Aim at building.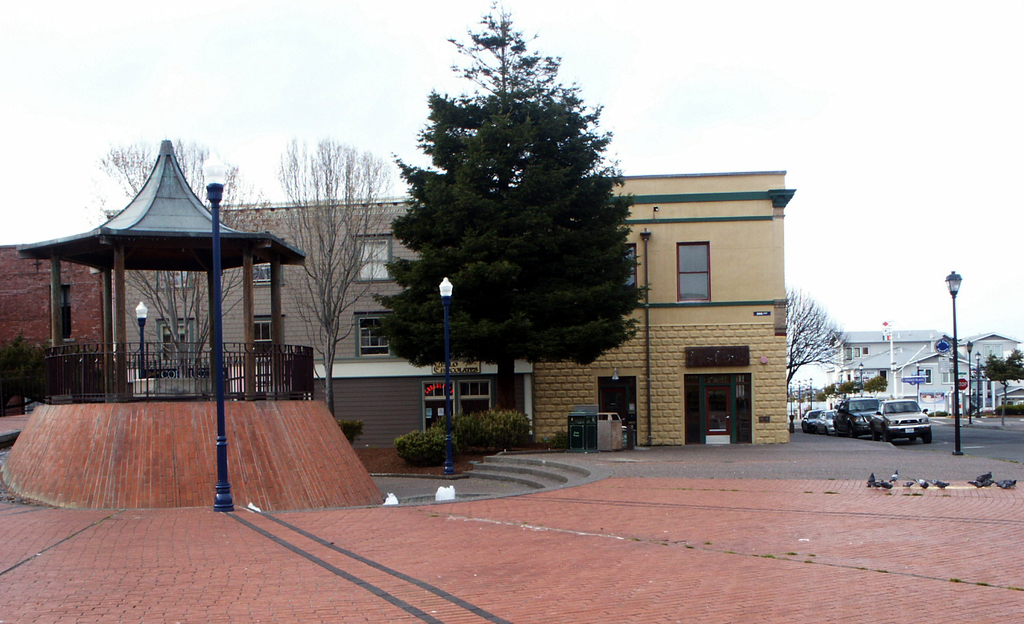
Aimed at bbox(906, 330, 1023, 421).
